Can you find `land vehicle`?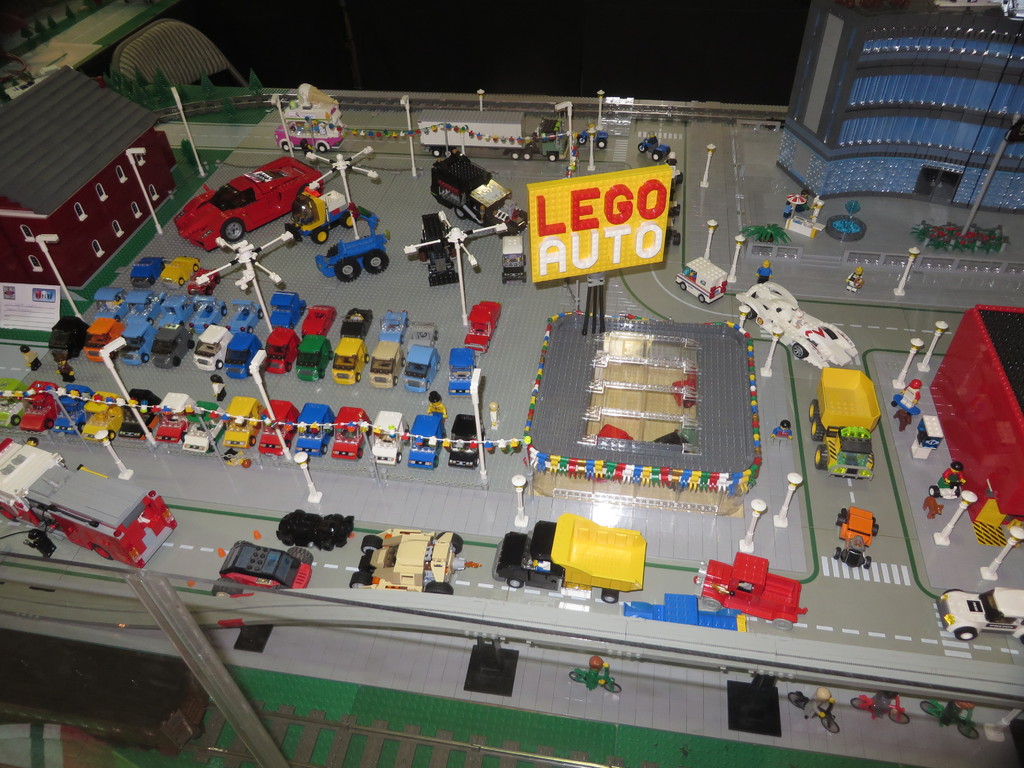
Yes, bounding box: 578 130 615 143.
